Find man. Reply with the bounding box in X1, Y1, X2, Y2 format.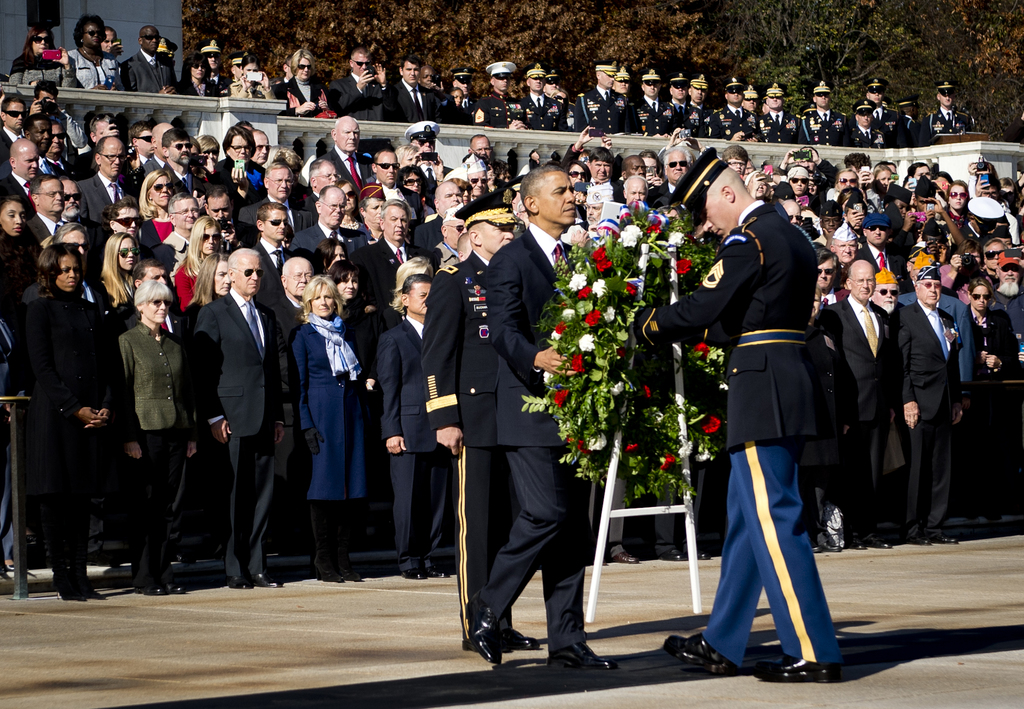
27, 173, 70, 260.
